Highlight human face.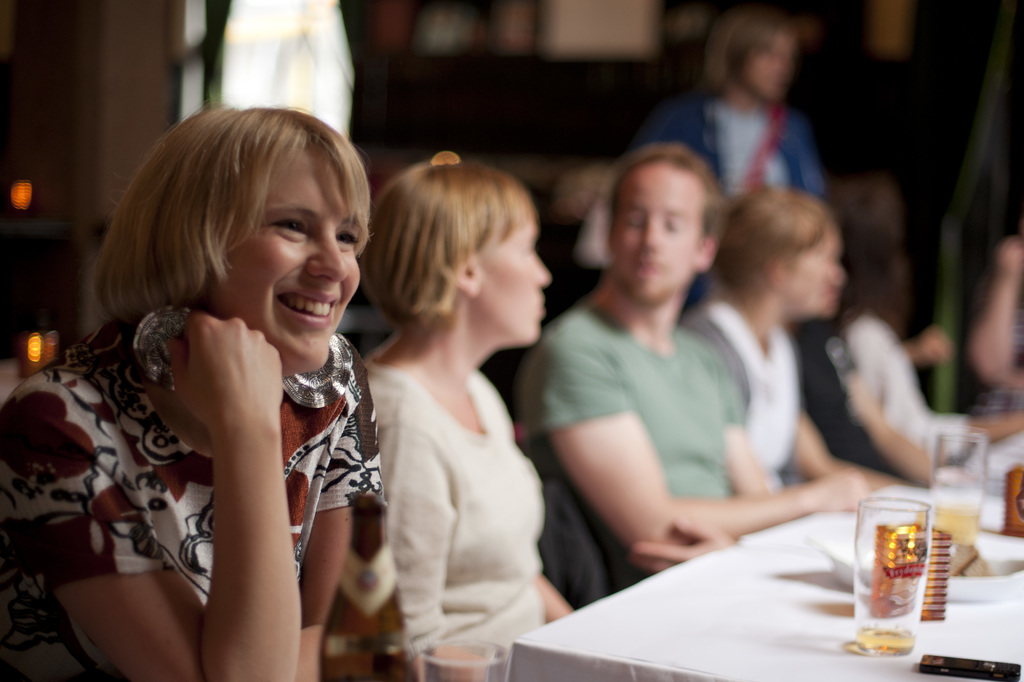
Highlighted region: {"left": 788, "top": 220, "right": 847, "bottom": 318}.
